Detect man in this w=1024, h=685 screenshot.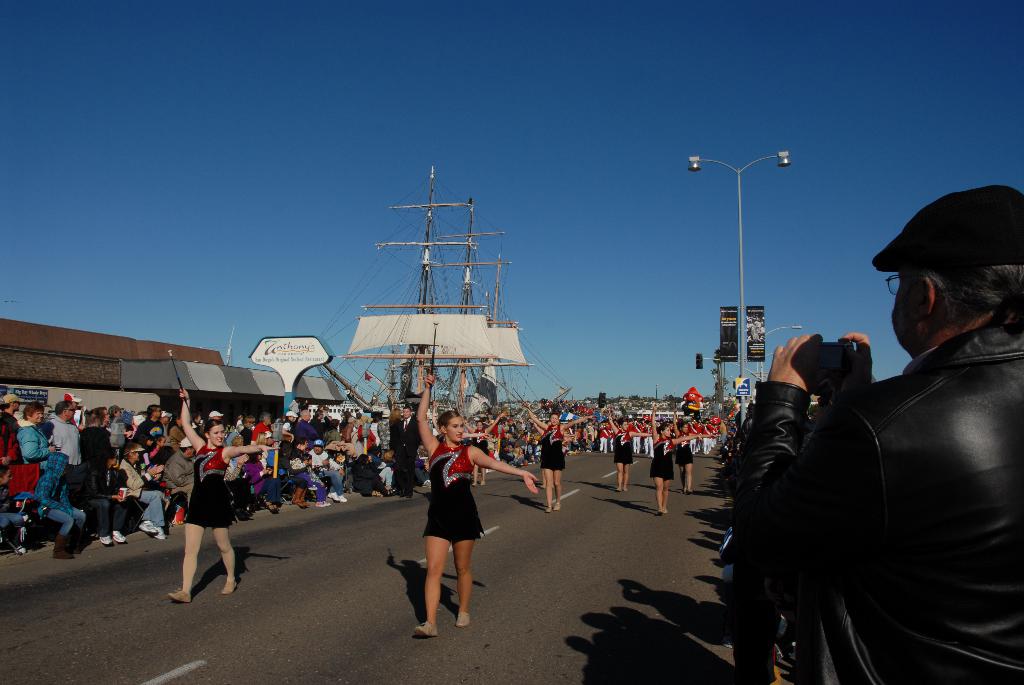
Detection: {"x1": 49, "y1": 404, "x2": 88, "y2": 479}.
